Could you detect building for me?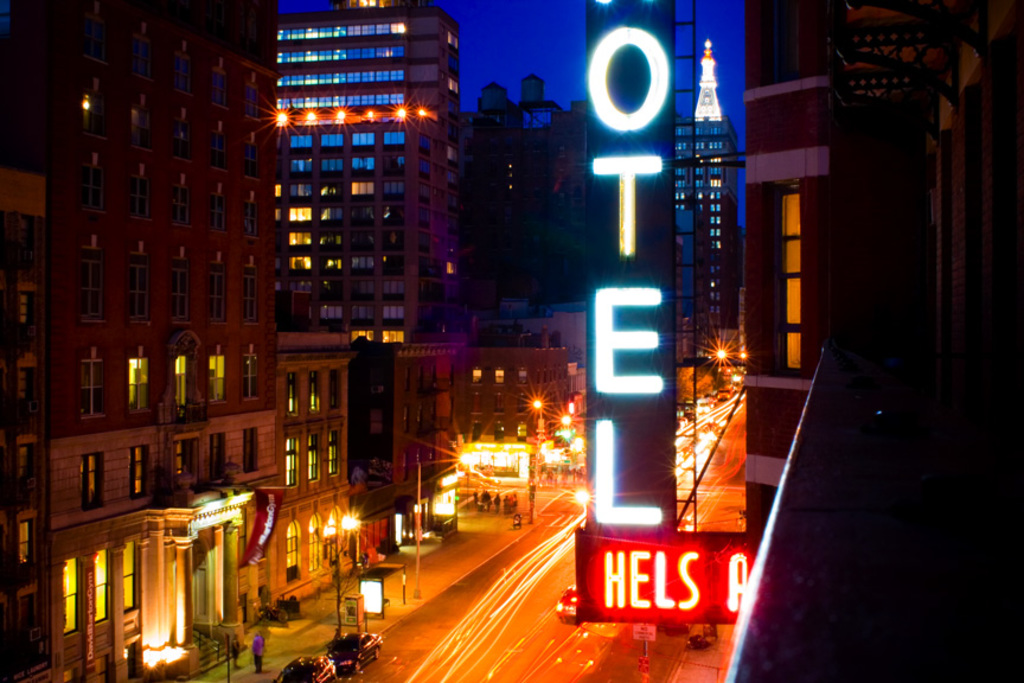
Detection result: region(269, 1, 463, 356).
